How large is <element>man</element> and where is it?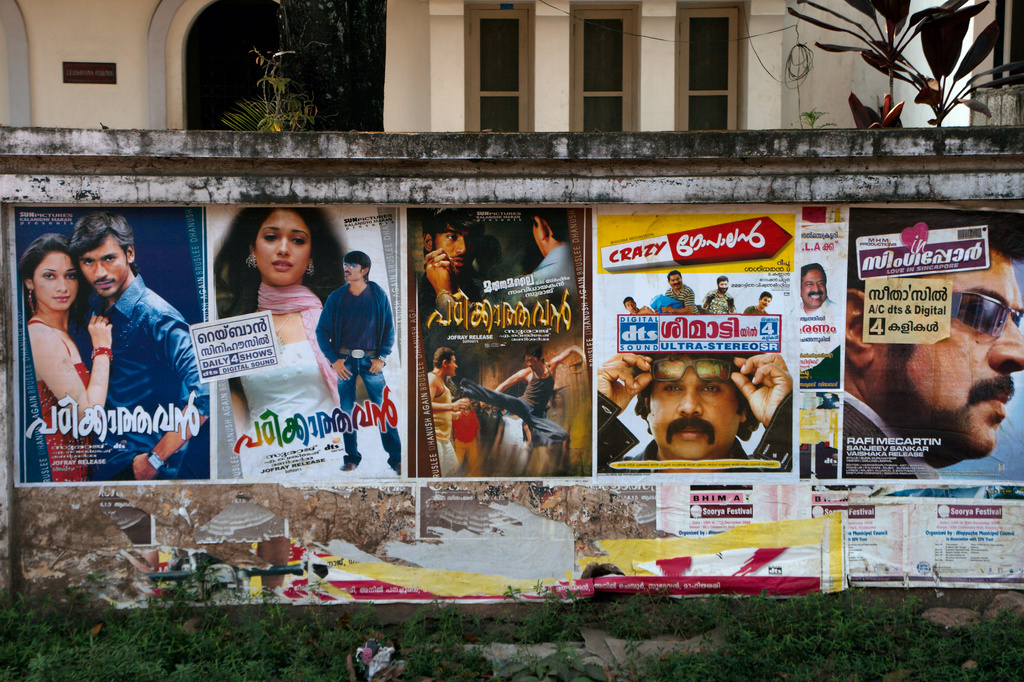
Bounding box: BBox(663, 269, 701, 316).
